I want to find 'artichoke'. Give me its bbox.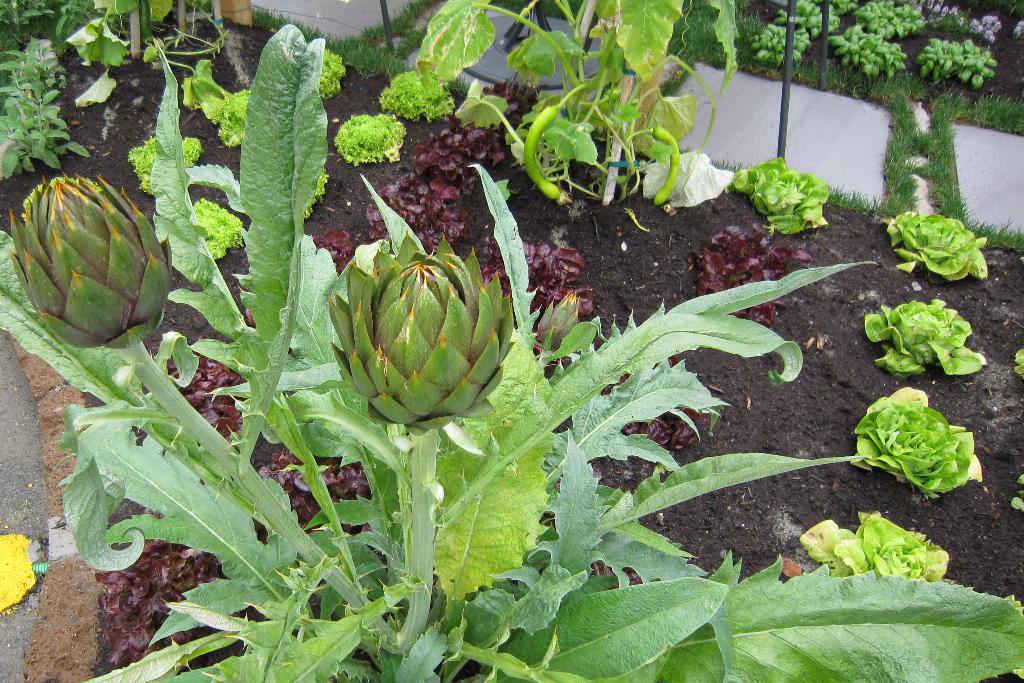
[x1=4, y1=174, x2=175, y2=363].
